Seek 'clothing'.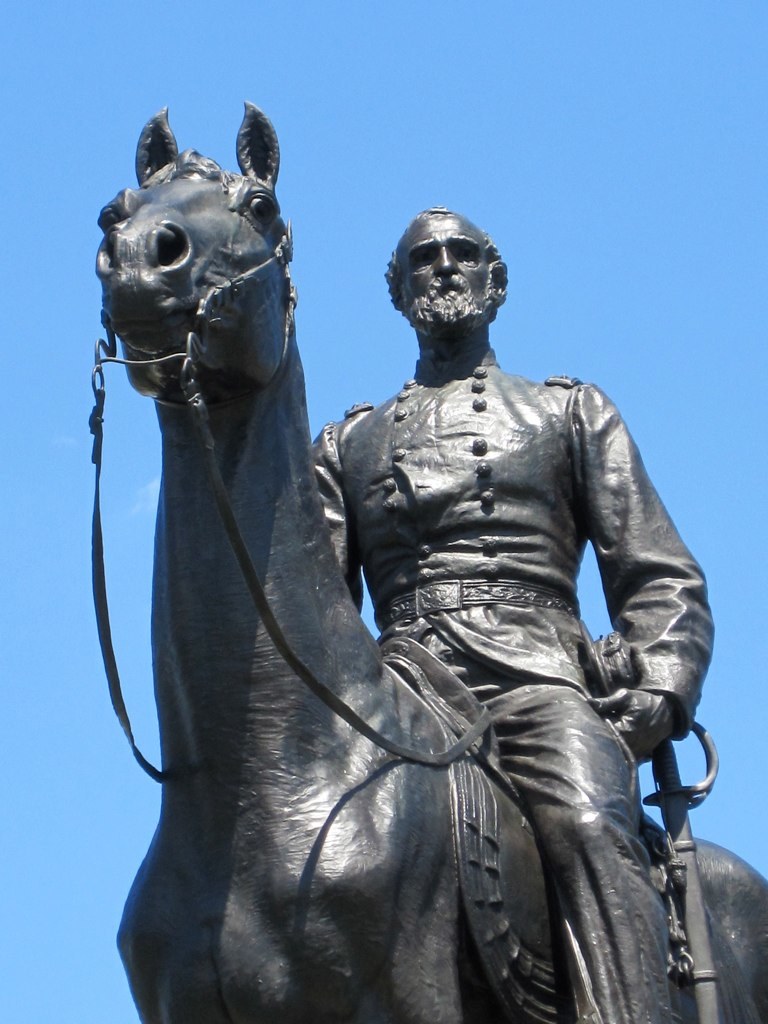
bbox=[314, 348, 720, 1023].
